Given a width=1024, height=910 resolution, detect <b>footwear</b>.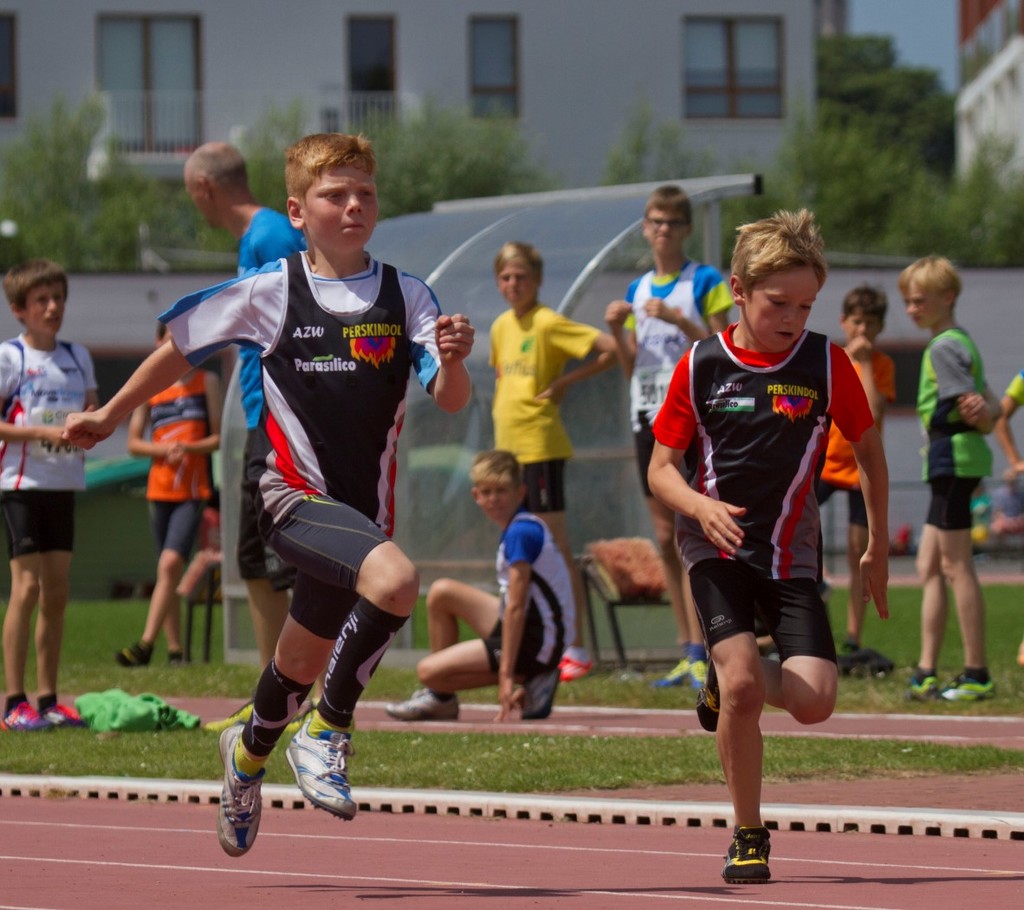
box=[385, 688, 463, 725].
